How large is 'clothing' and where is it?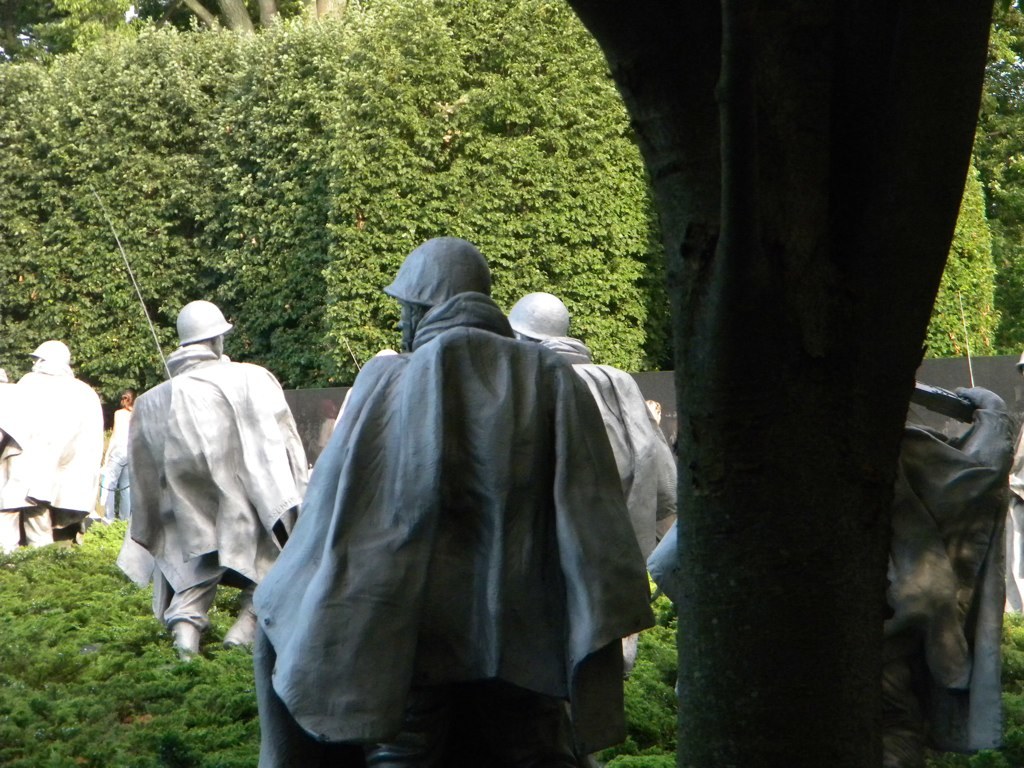
Bounding box: 101, 410, 127, 494.
